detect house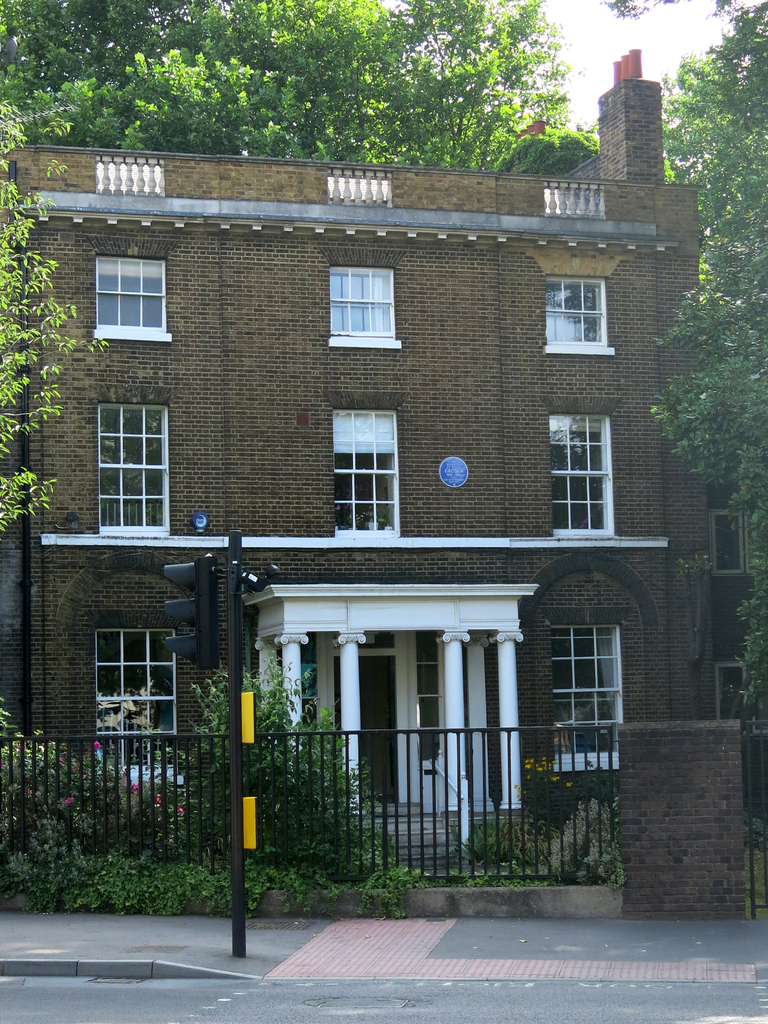
locate(40, 124, 718, 839)
